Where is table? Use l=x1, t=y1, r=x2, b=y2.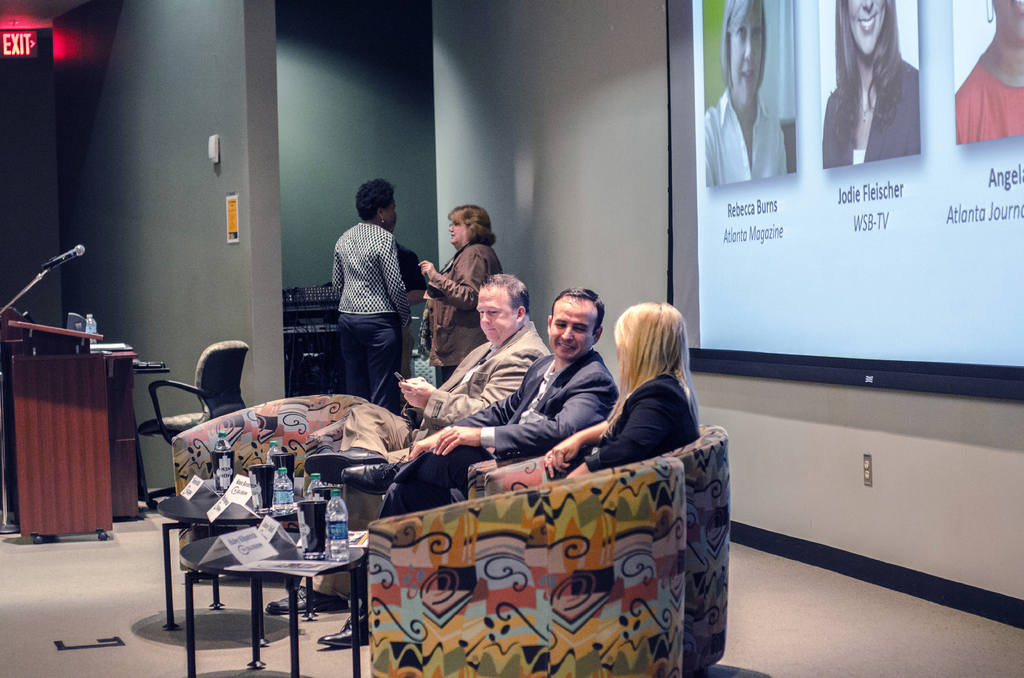
l=130, t=460, r=398, b=647.
